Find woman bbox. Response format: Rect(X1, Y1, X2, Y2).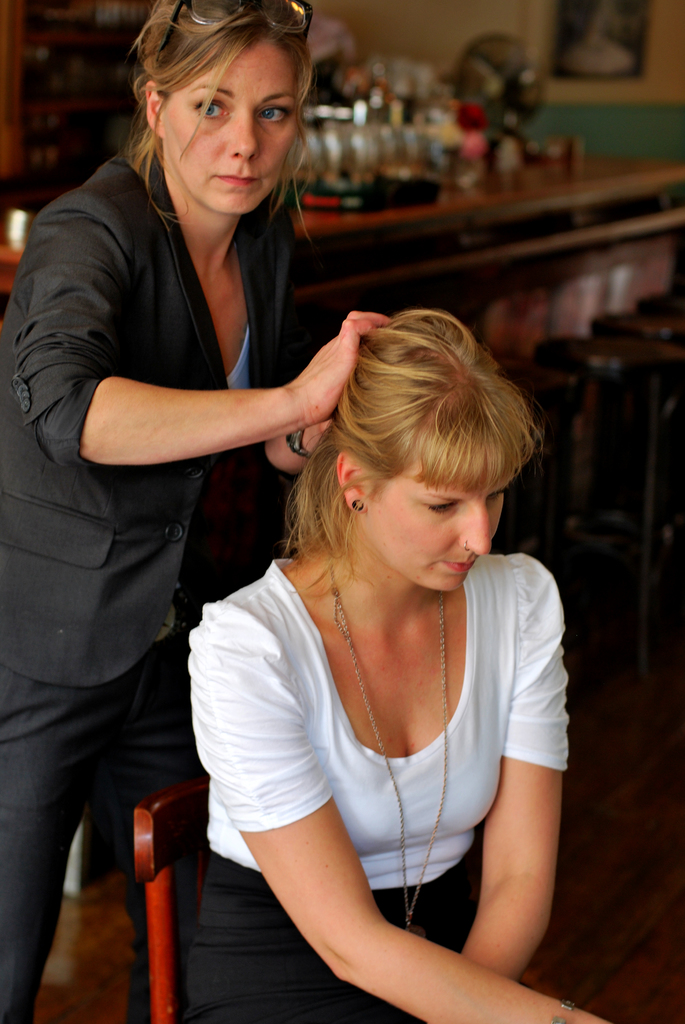
Rect(0, 0, 386, 1023).
